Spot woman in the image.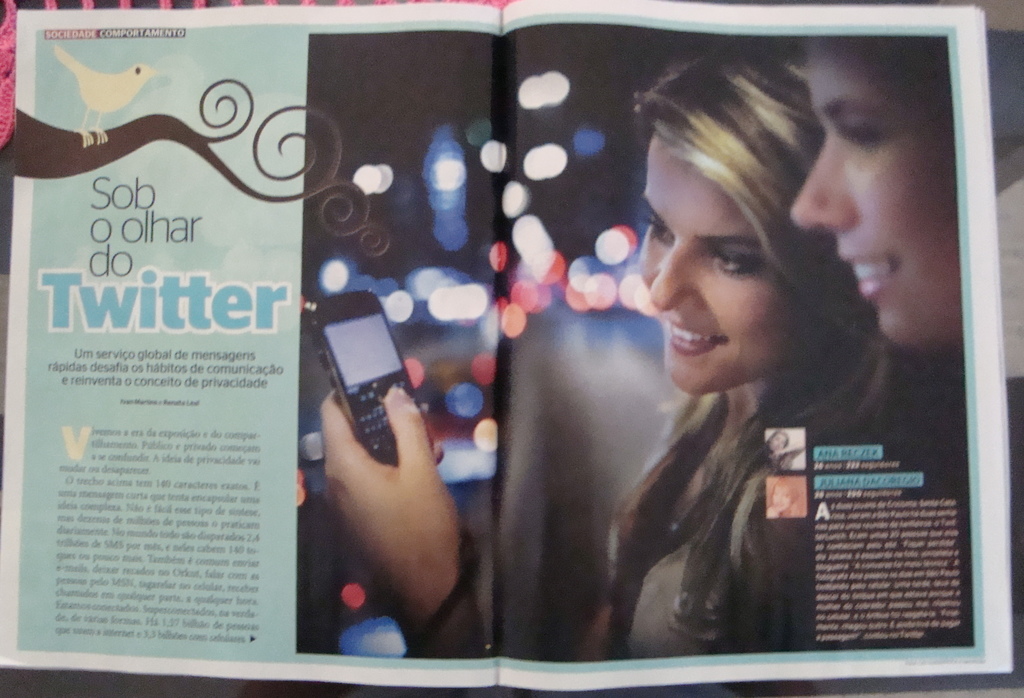
woman found at 367, 42, 1023, 659.
